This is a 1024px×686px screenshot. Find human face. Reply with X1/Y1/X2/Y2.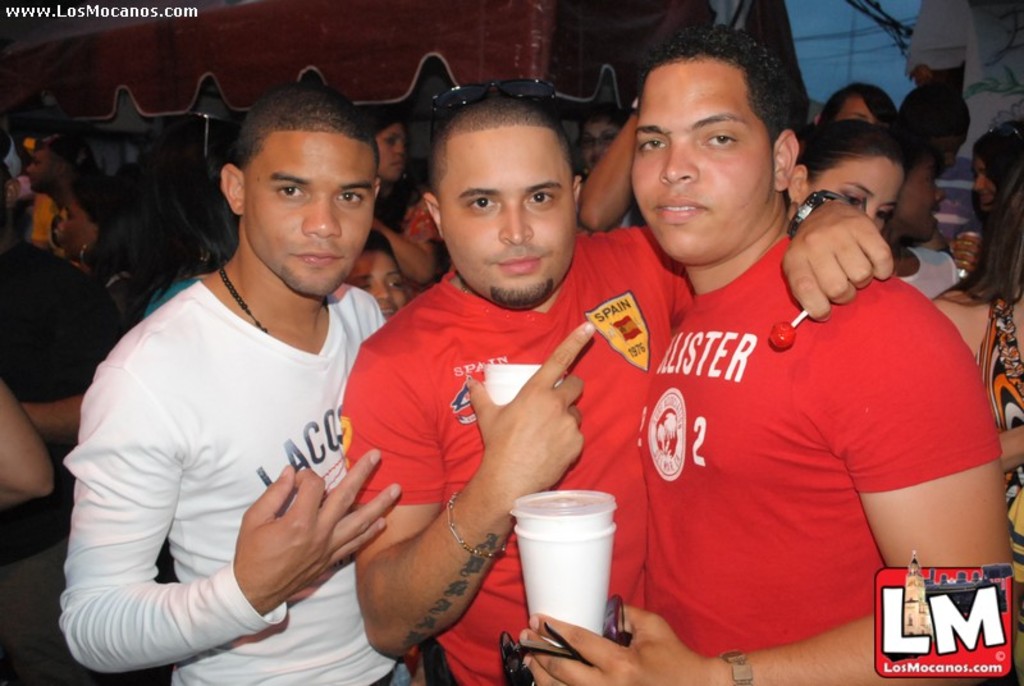
28/146/56/192.
